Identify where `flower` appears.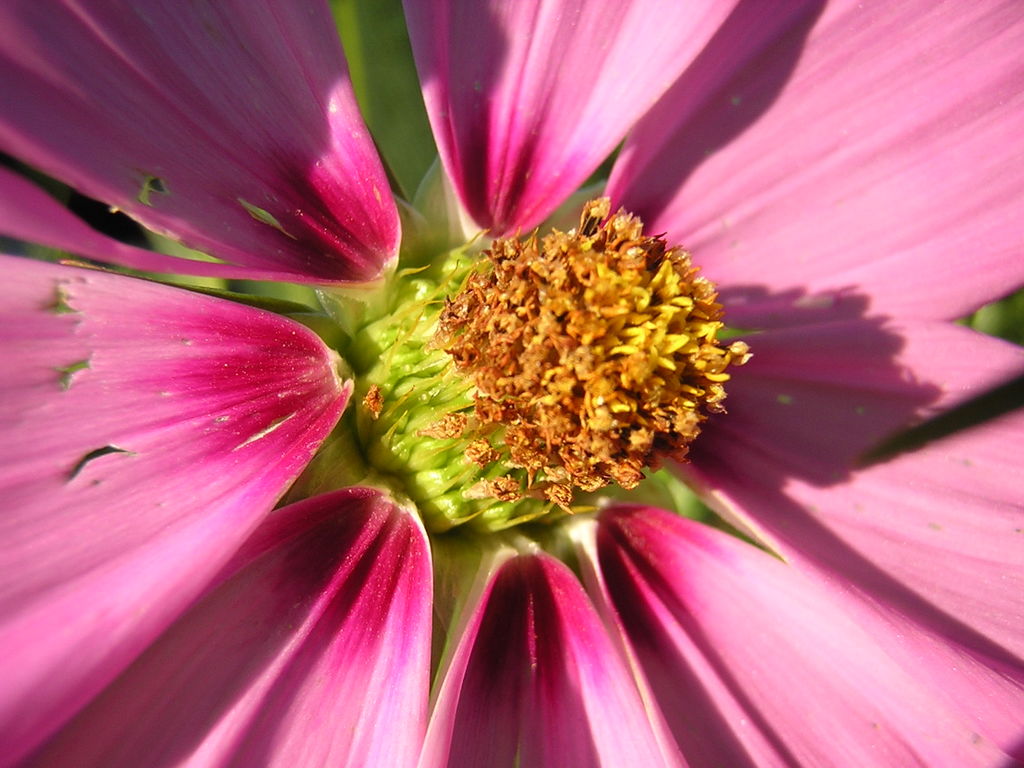
Appears at <bbox>0, 41, 1023, 714</bbox>.
